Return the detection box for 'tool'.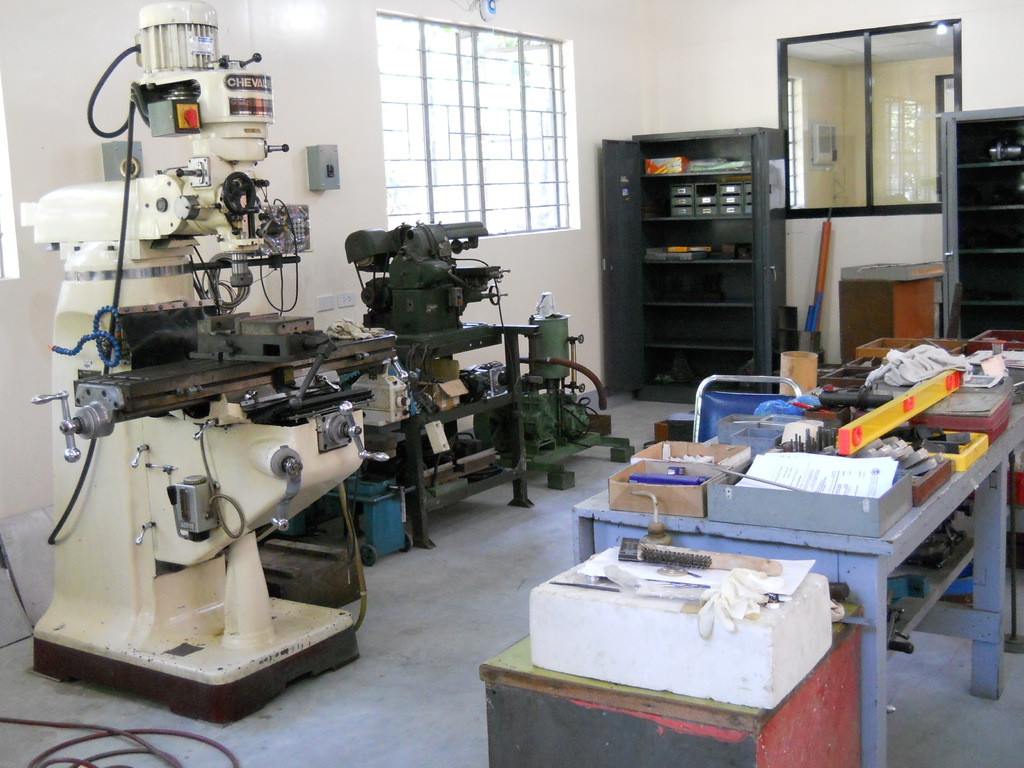
(x1=796, y1=207, x2=835, y2=344).
